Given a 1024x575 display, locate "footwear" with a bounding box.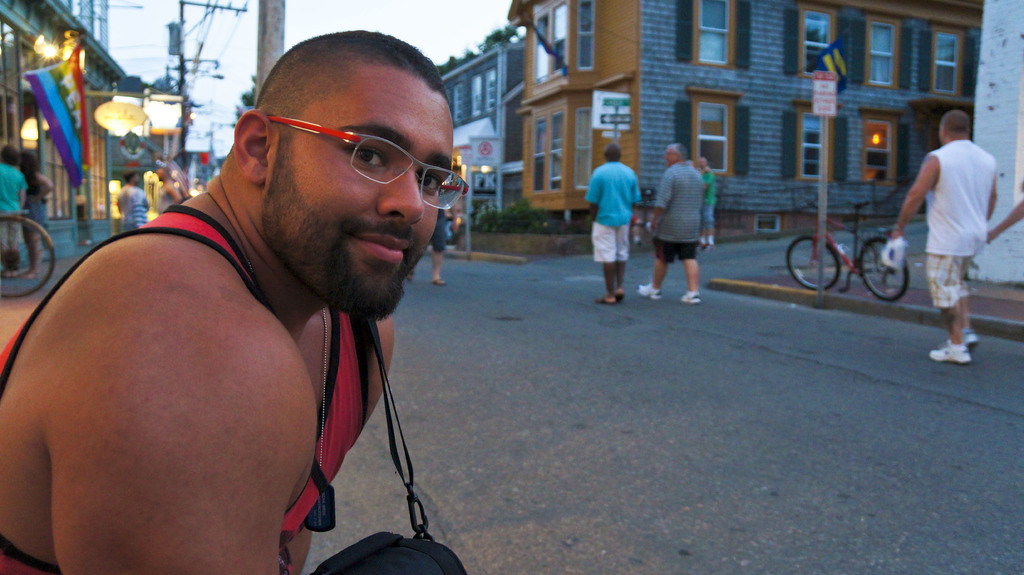
Located: <region>637, 283, 662, 301</region>.
